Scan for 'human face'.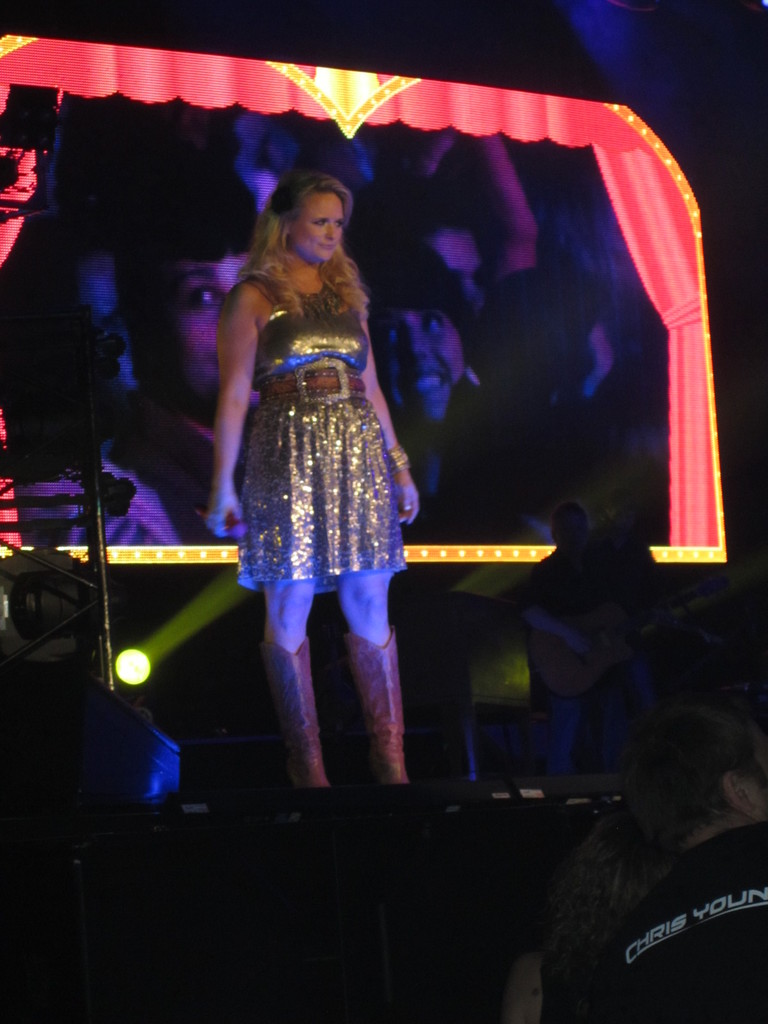
Scan result: (369,308,470,431).
